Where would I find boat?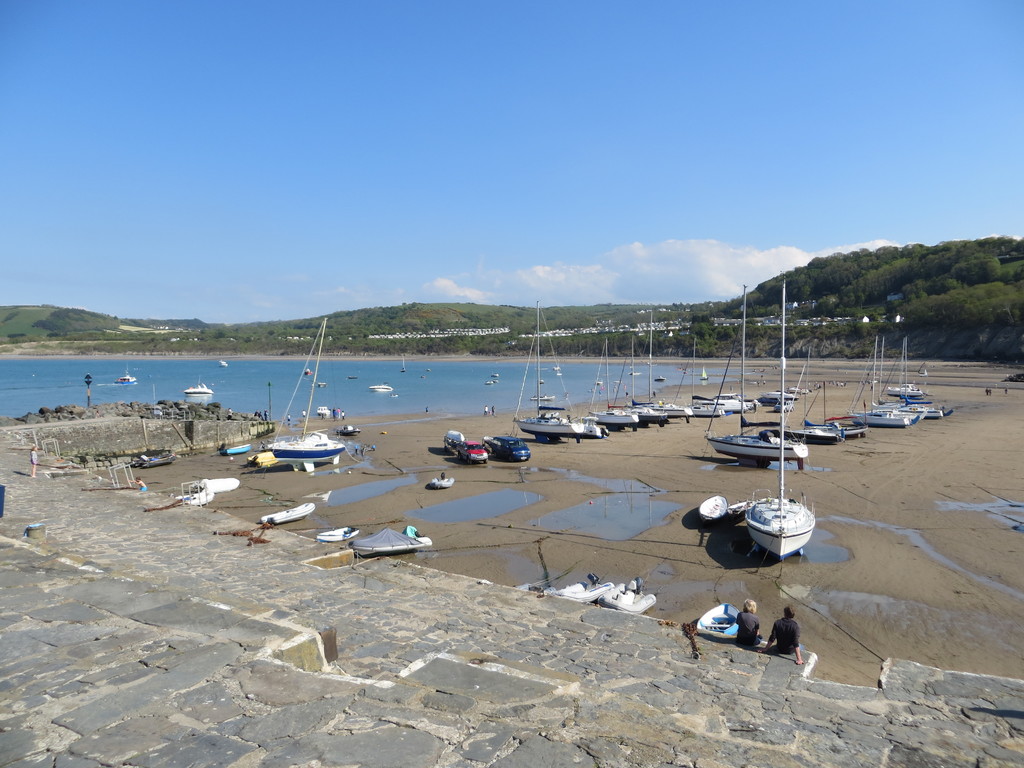
At bbox(778, 421, 844, 446).
